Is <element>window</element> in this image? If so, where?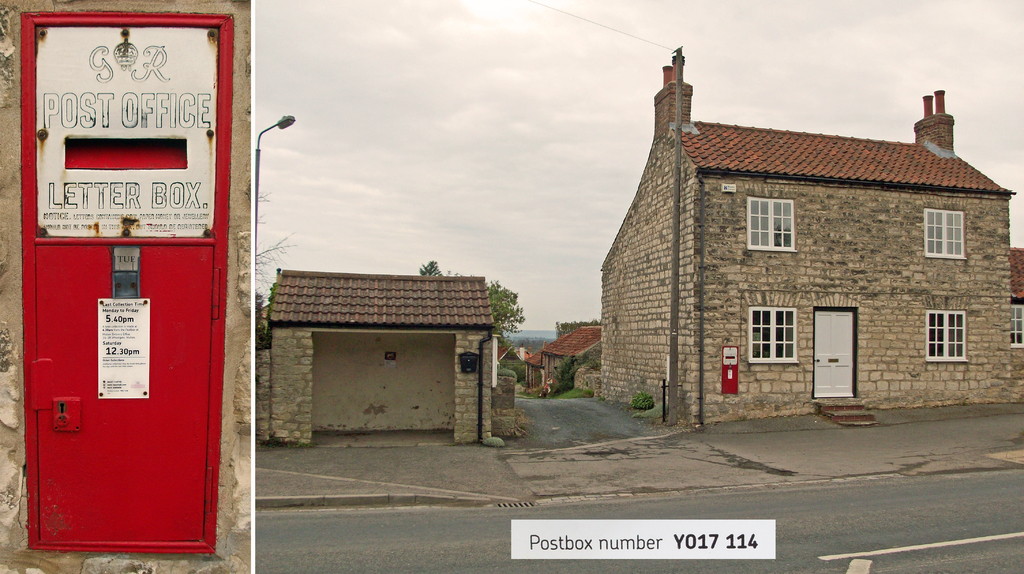
Yes, at [745, 197, 796, 251].
